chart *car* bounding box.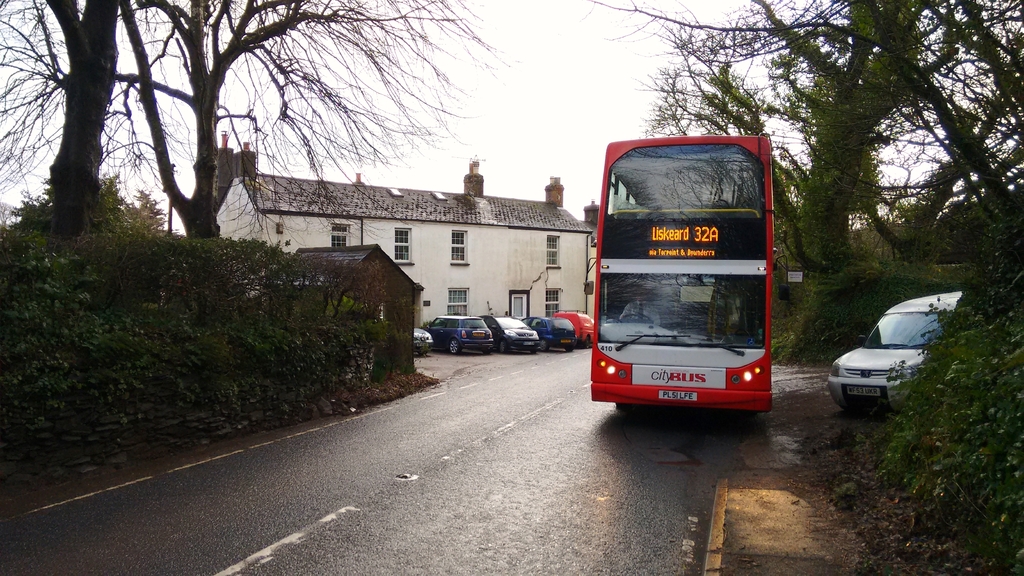
Charted: l=418, t=326, r=434, b=356.
